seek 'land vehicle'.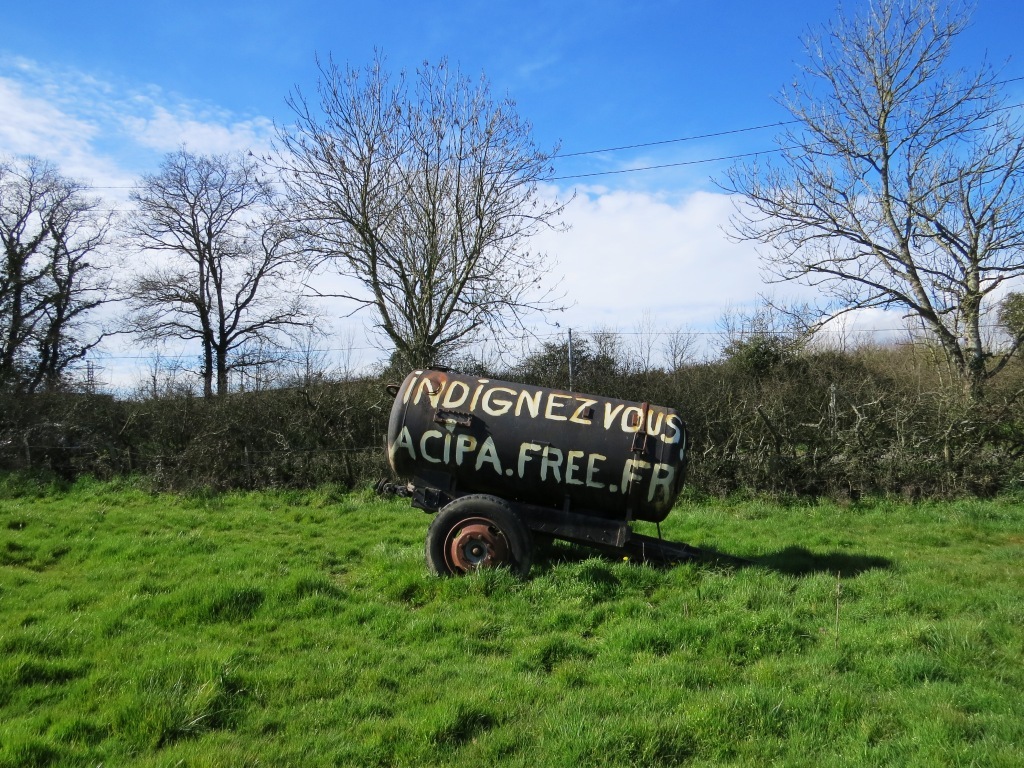
select_region(377, 346, 707, 578).
